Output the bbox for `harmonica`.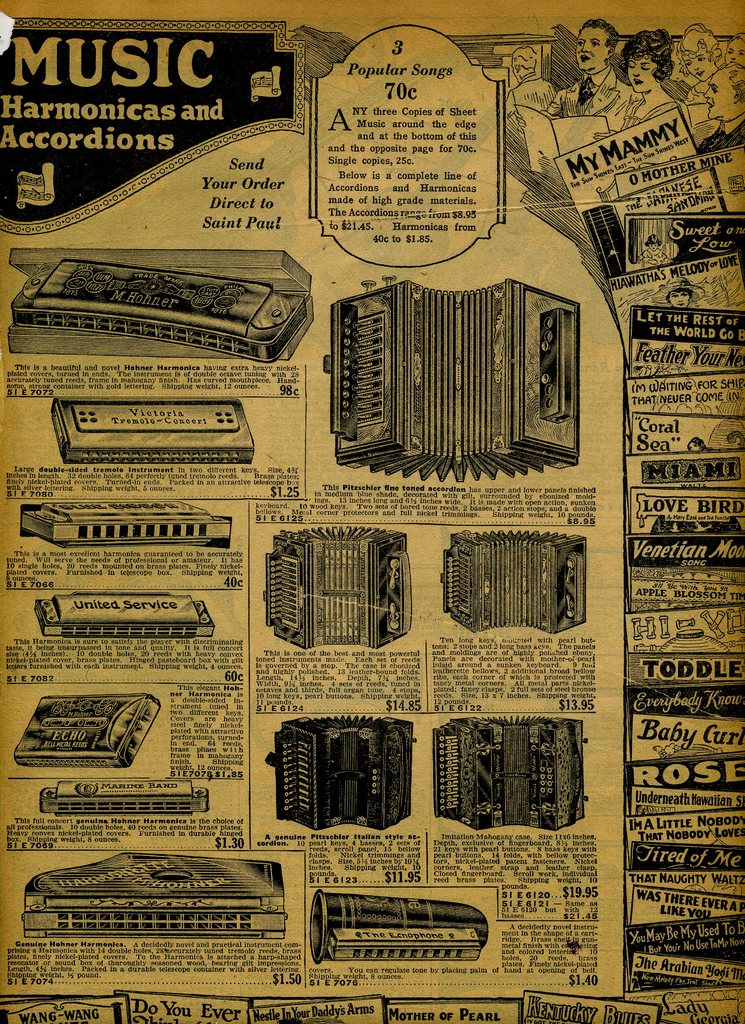
box(326, 931, 484, 961).
